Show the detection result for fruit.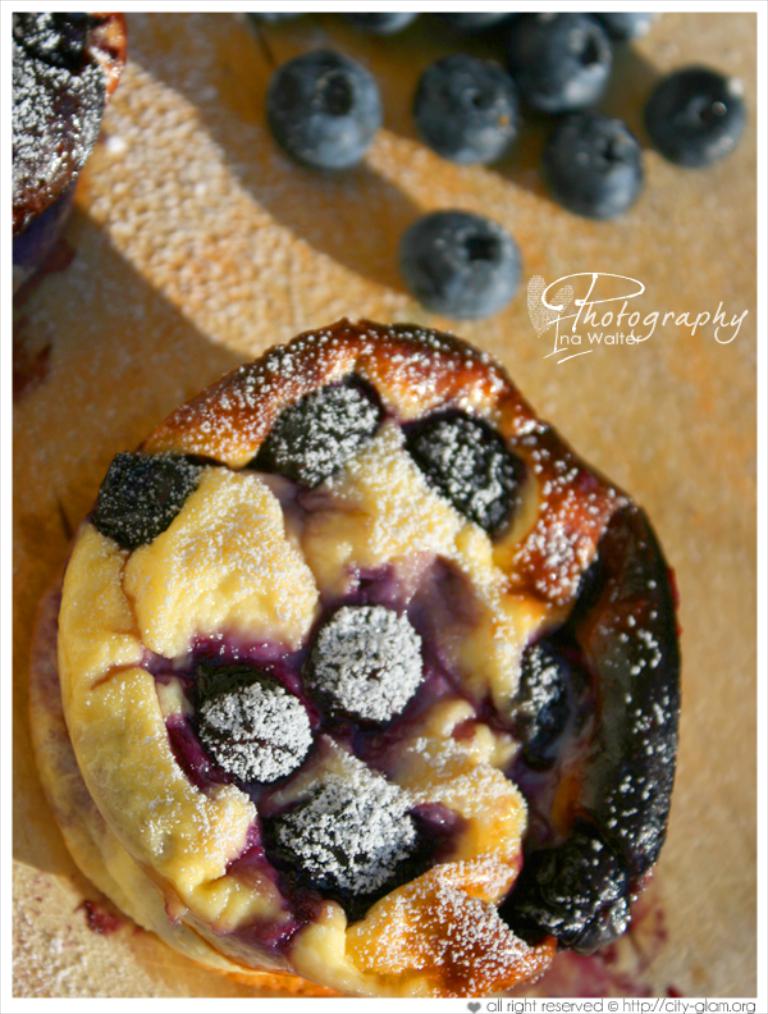
[x1=401, y1=205, x2=527, y2=321].
